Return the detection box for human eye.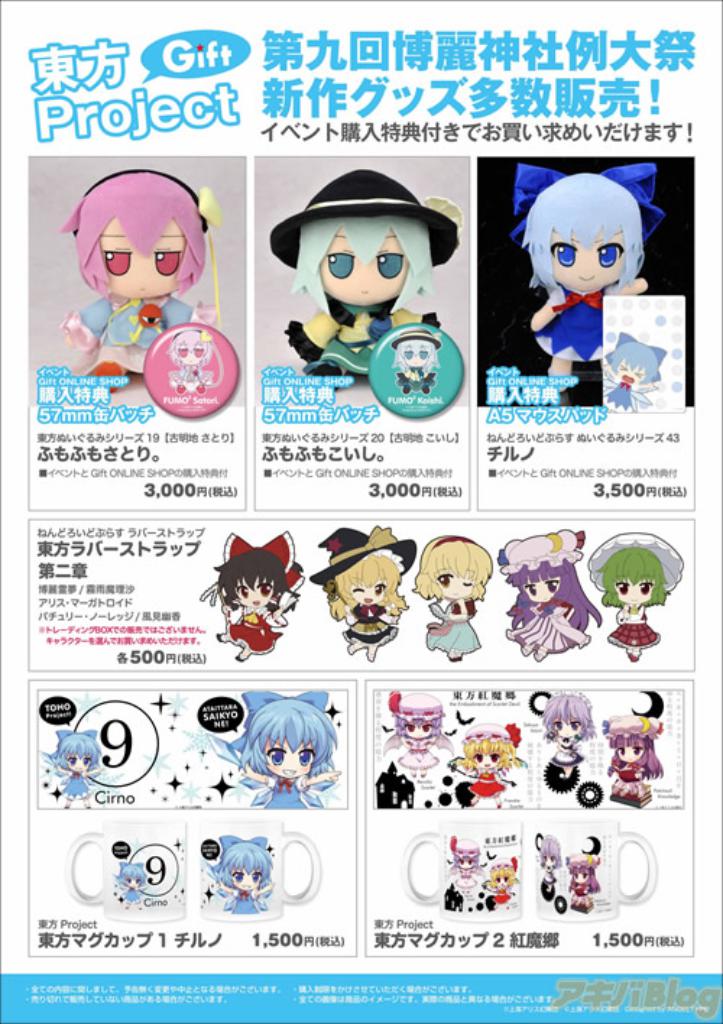
[x1=62, y1=756, x2=74, y2=768].
